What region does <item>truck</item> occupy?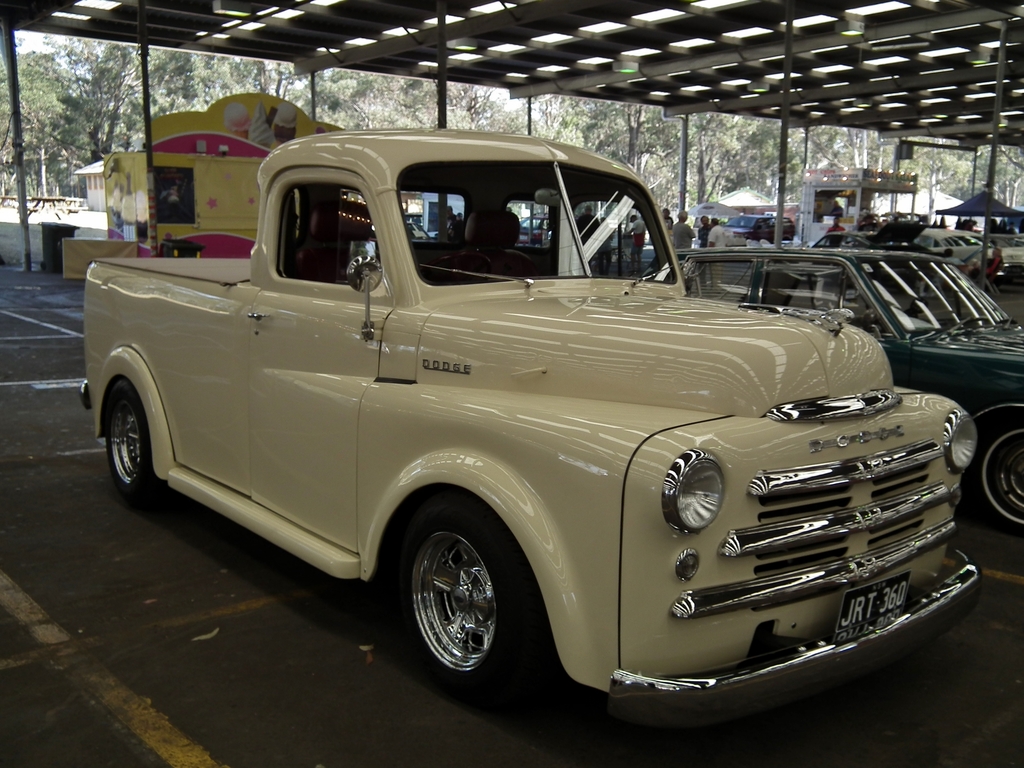
bbox(69, 145, 988, 731).
